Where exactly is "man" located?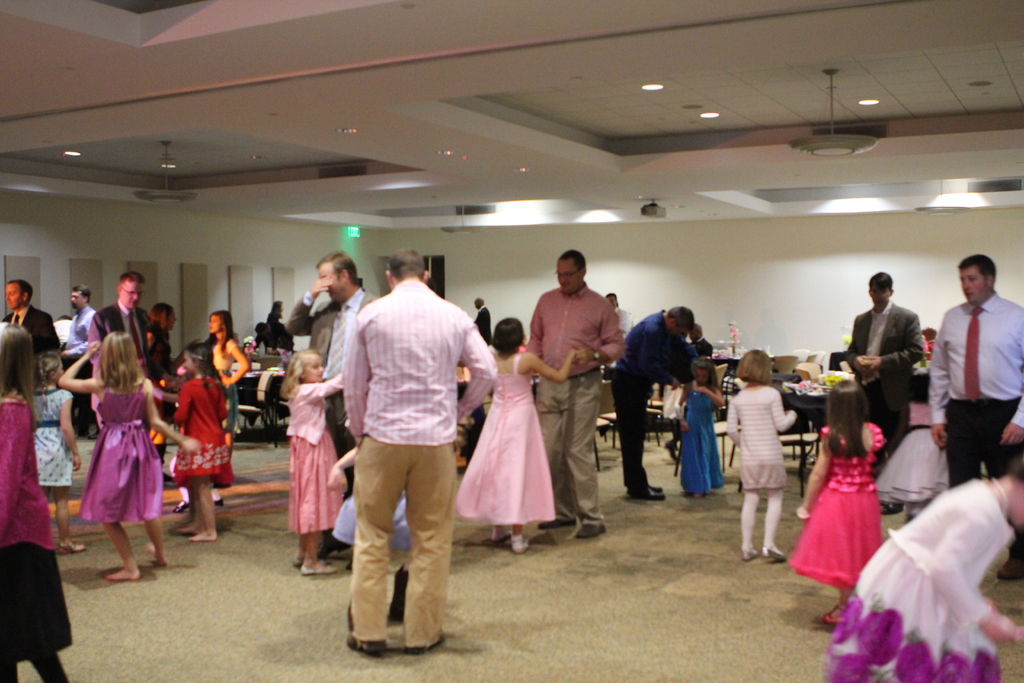
Its bounding box is [284,234,379,560].
